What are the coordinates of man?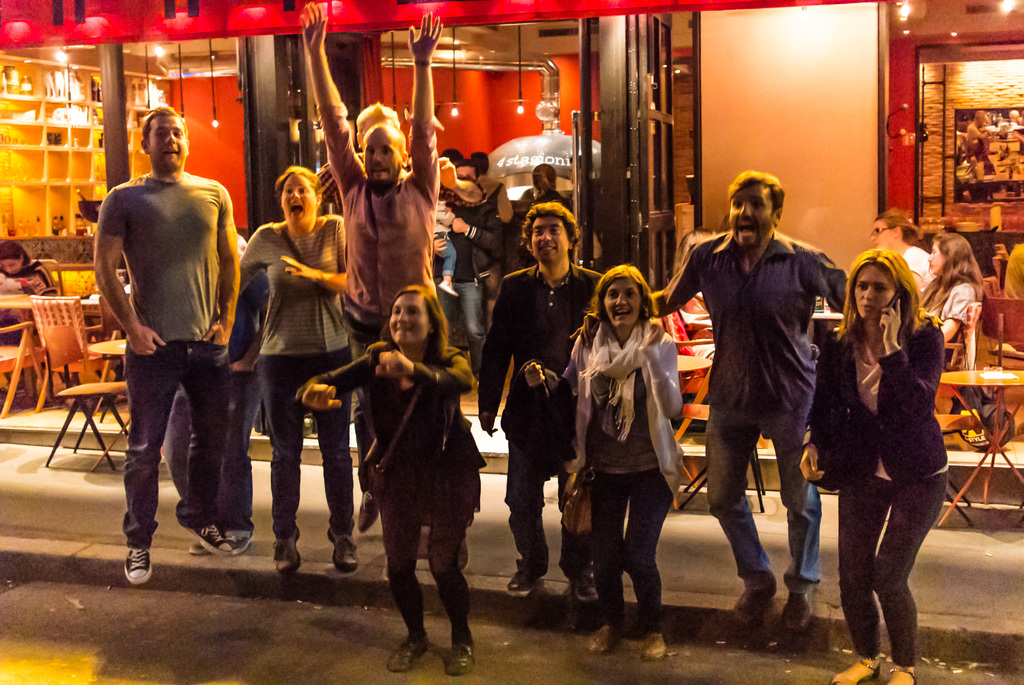
left=467, top=200, right=612, bottom=610.
